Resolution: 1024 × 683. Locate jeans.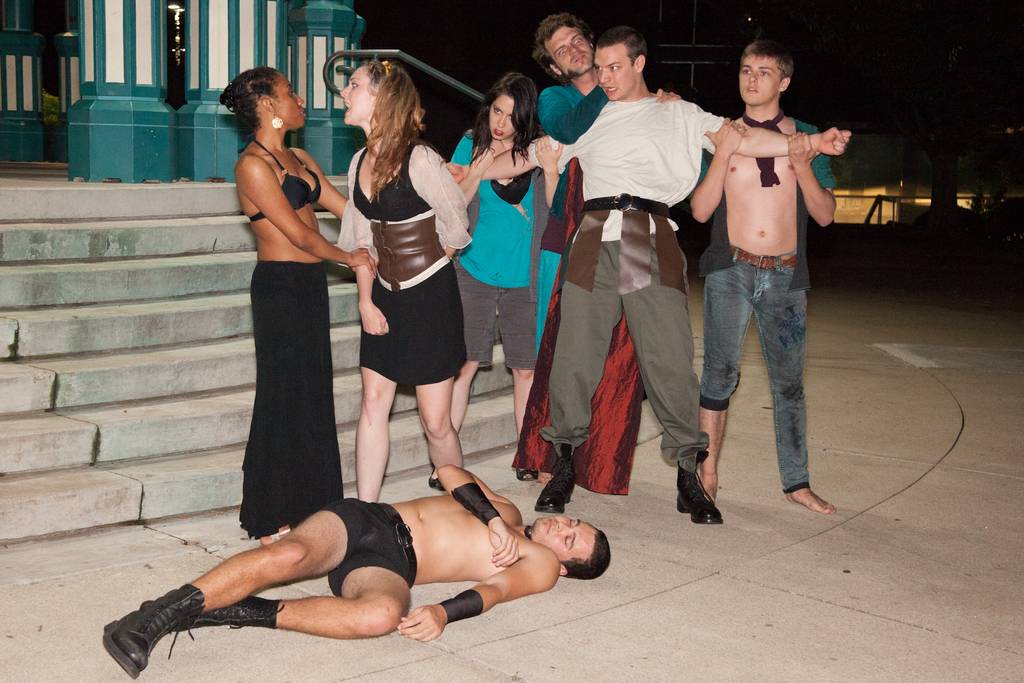
699:249:811:497.
